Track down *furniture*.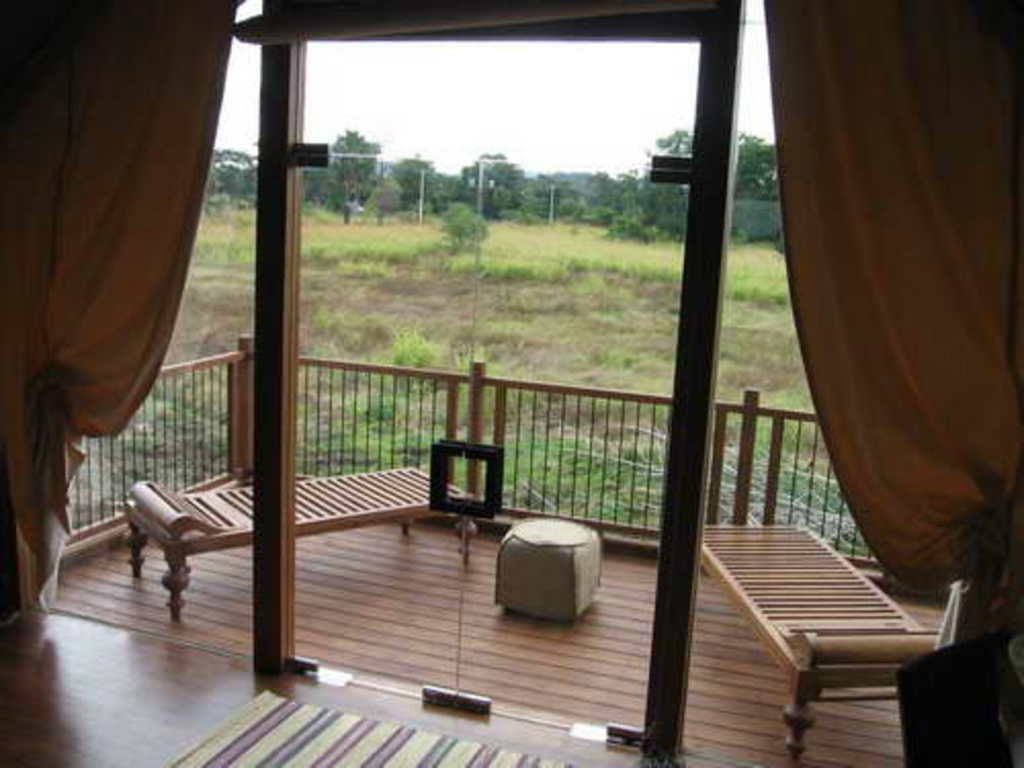
Tracked to region(125, 463, 477, 625).
